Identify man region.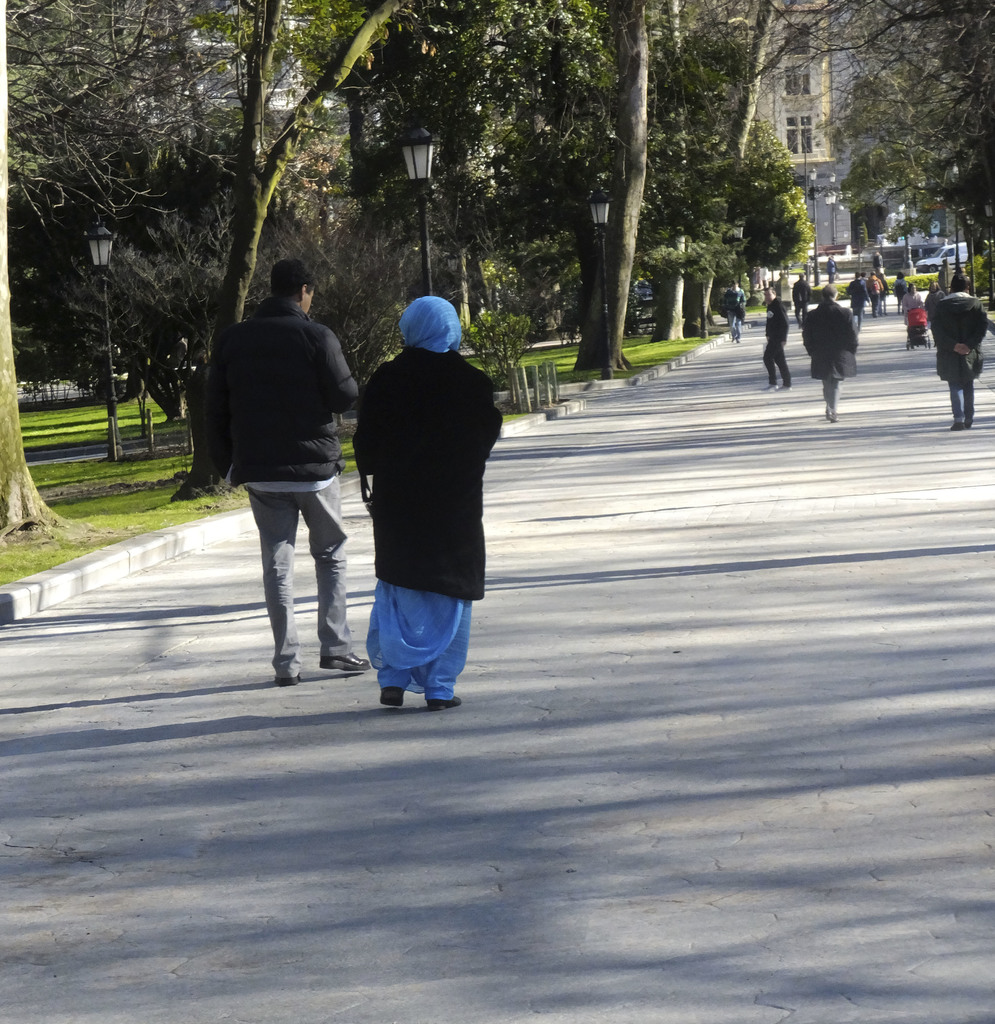
Region: 924:257:983:421.
